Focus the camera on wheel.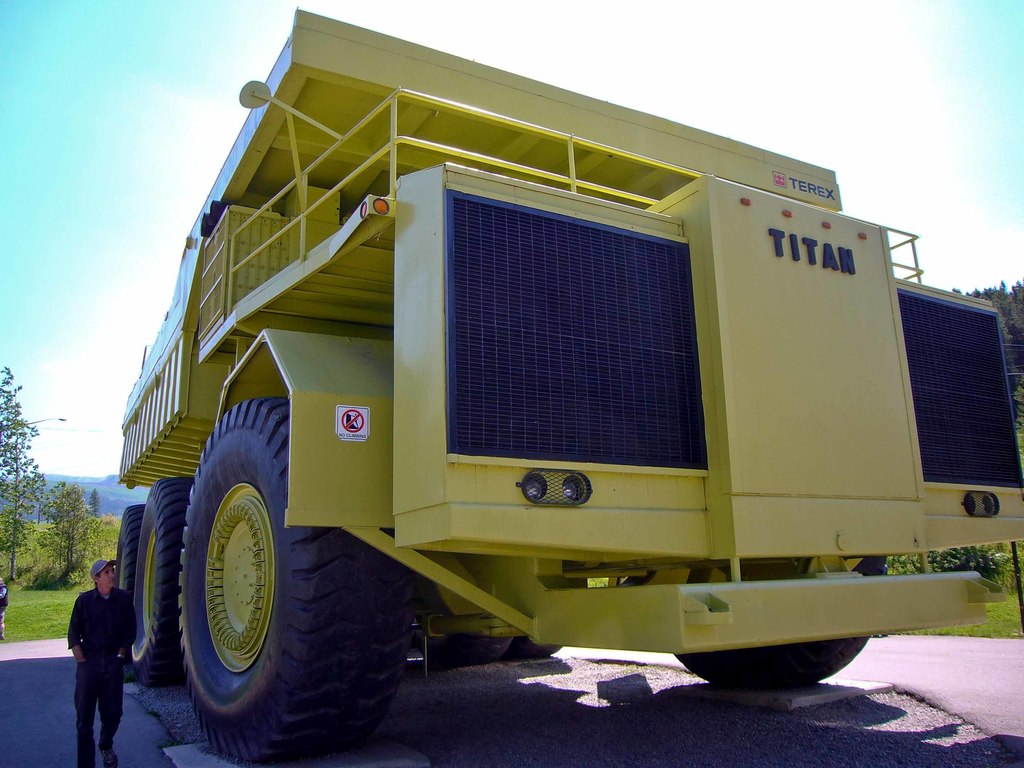
Focus region: BBox(128, 468, 214, 678).
